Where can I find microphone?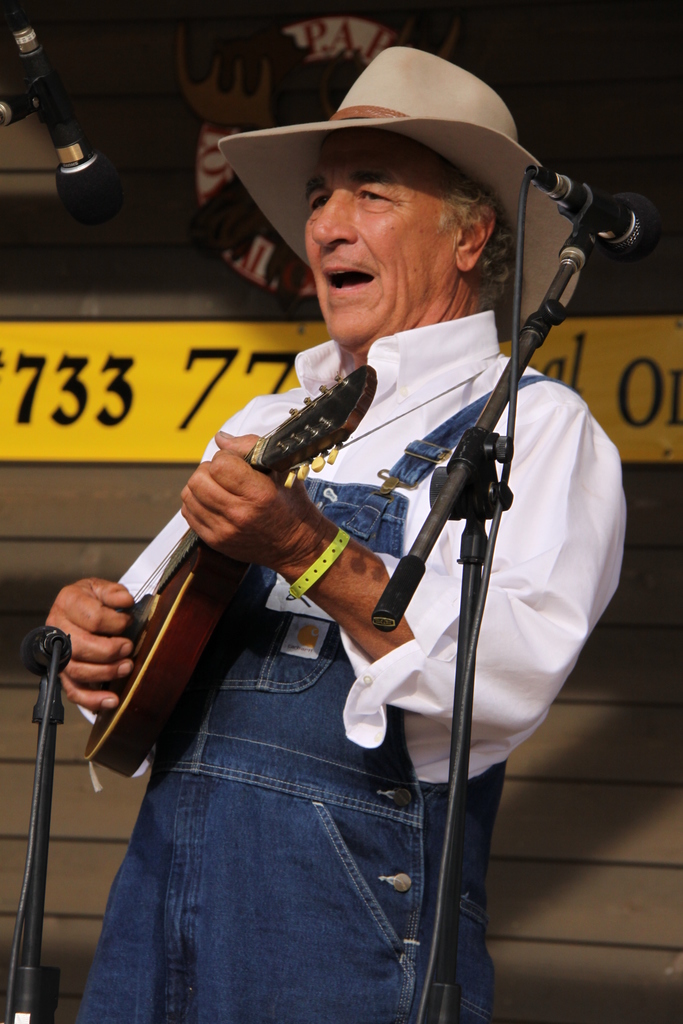
You can find it at [520, 177, 646, 270].
